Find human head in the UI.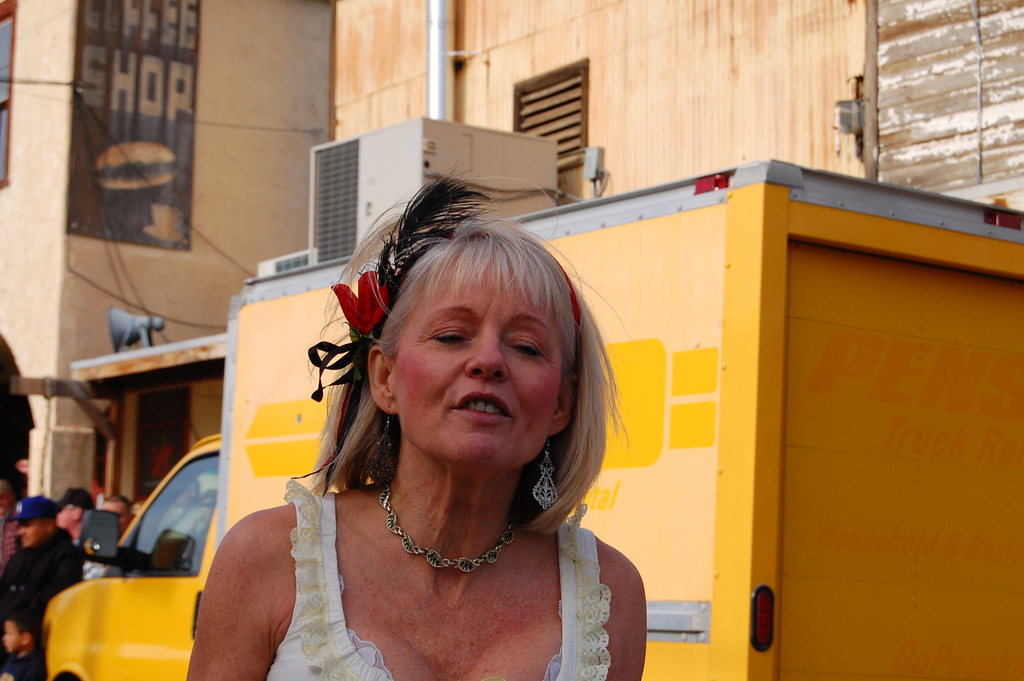
UI element at {"left": 95, "top": 498, "right": 136, "bottom": 534}.
